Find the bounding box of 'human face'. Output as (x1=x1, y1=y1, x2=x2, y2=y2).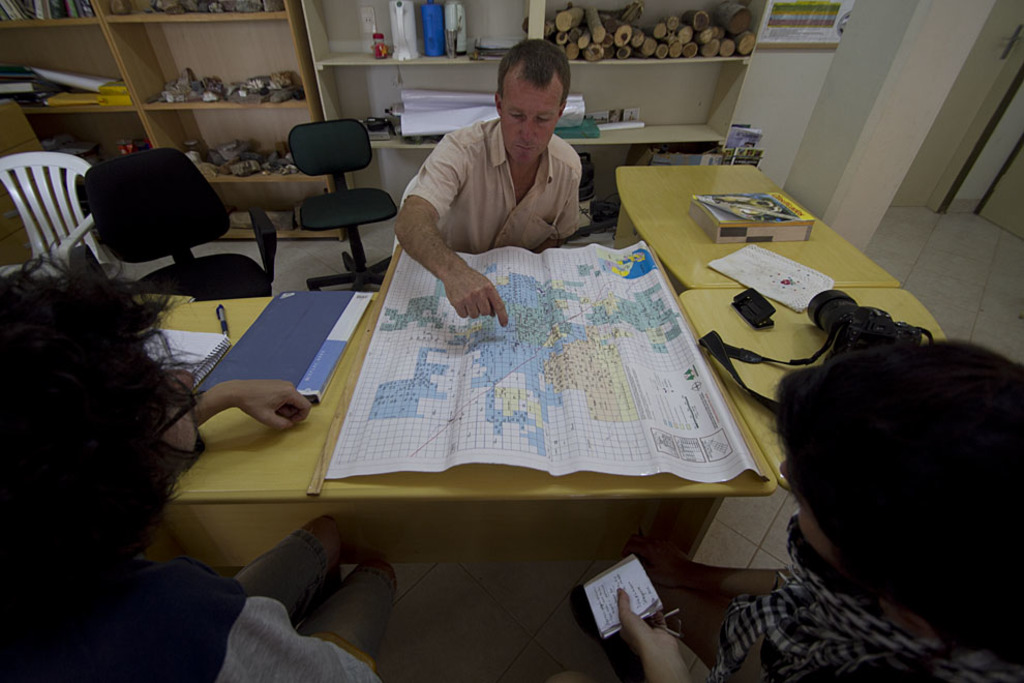
(x1=492, y1=72, x2=562, y2=161).
